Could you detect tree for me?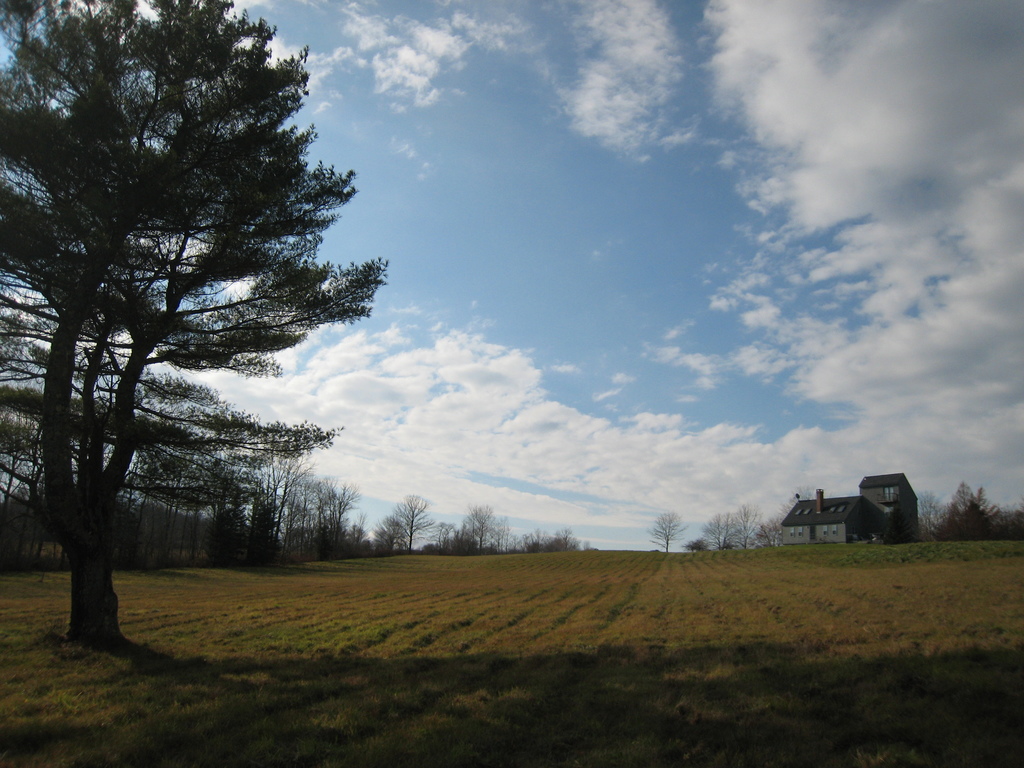
Detection result: detection(940, 481, 1004, 546).
